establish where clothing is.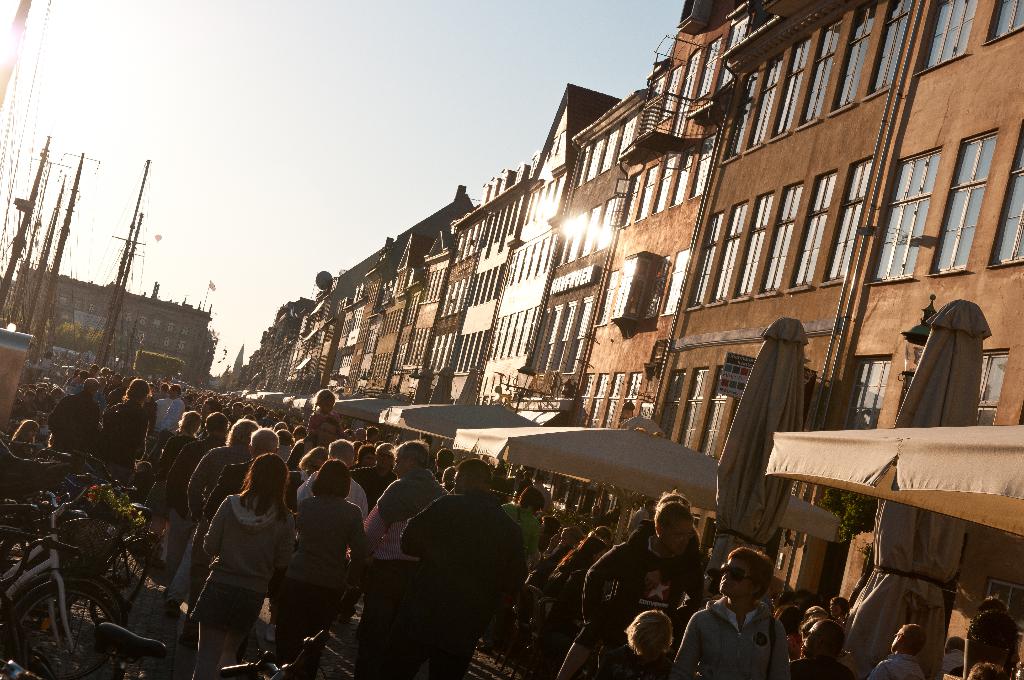
Established at [left=190, top=437, right=243, bottom=542].
